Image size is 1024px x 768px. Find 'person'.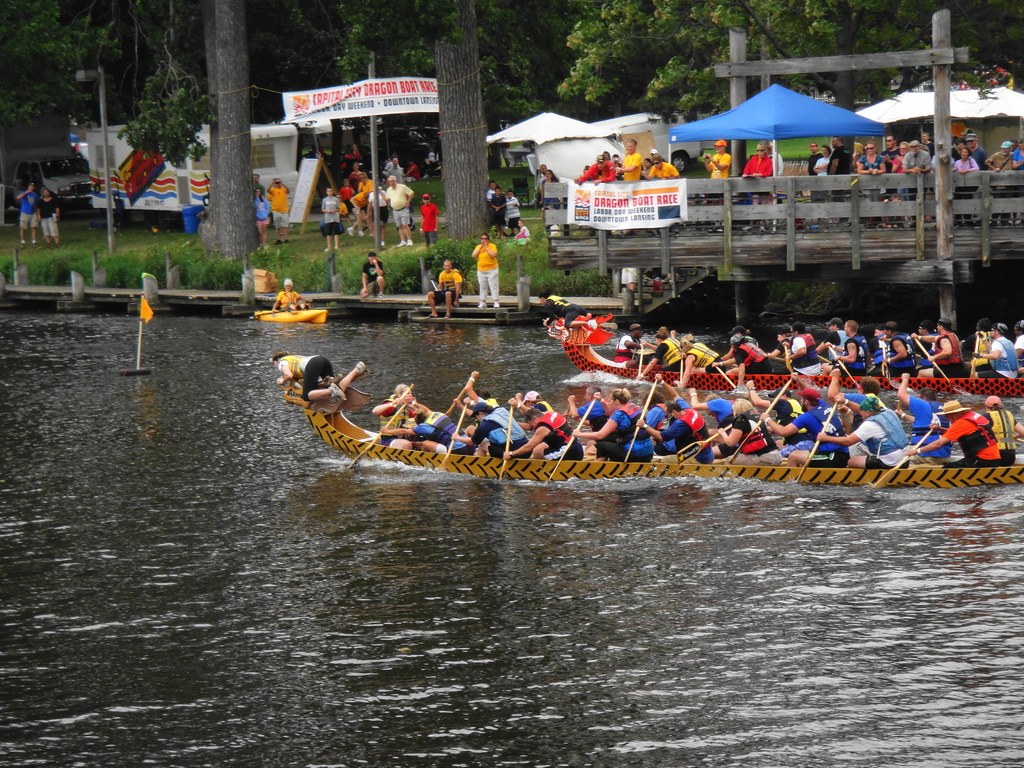
<region>357, 254, 388, 298</region>.
